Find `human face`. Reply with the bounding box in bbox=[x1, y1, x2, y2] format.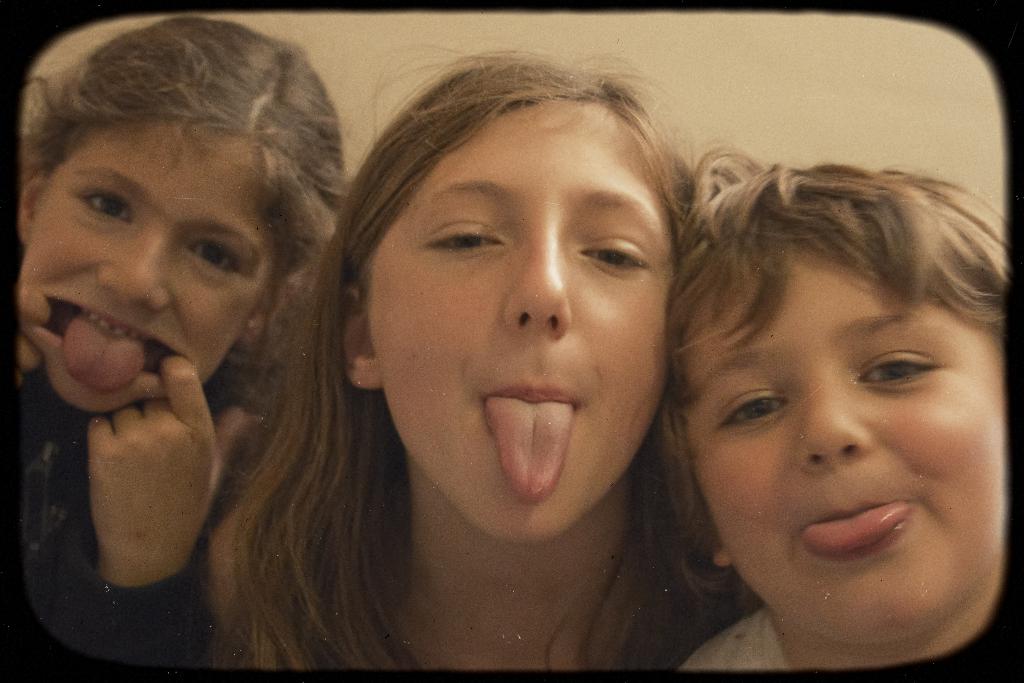
bbox=[674, 211, 1014, 657].
